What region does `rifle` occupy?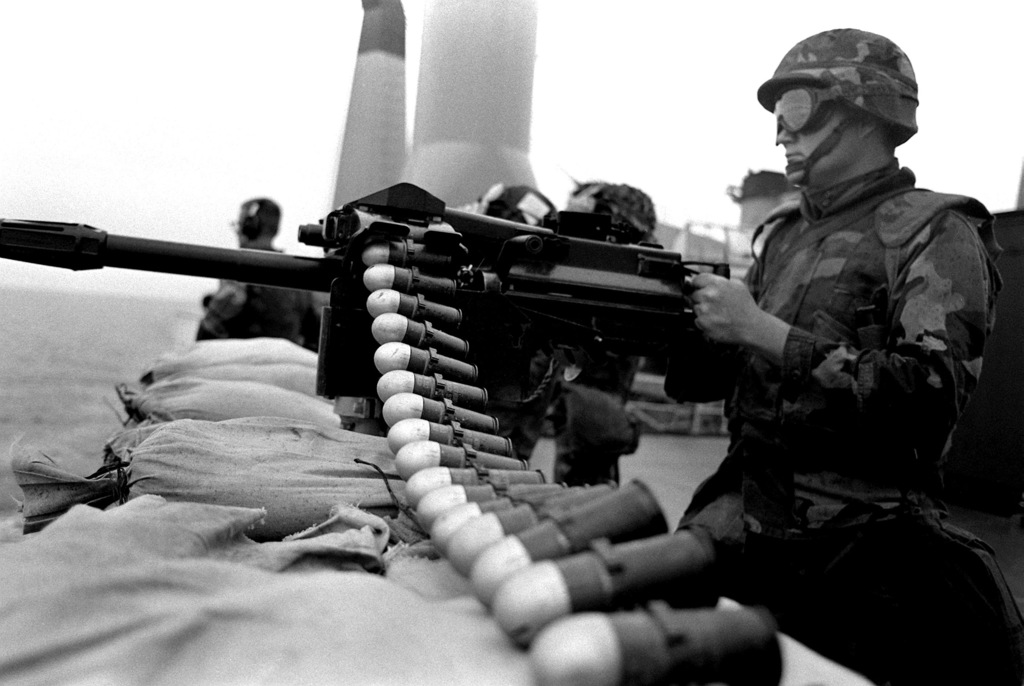
crop(0, 180, 744, 493).
